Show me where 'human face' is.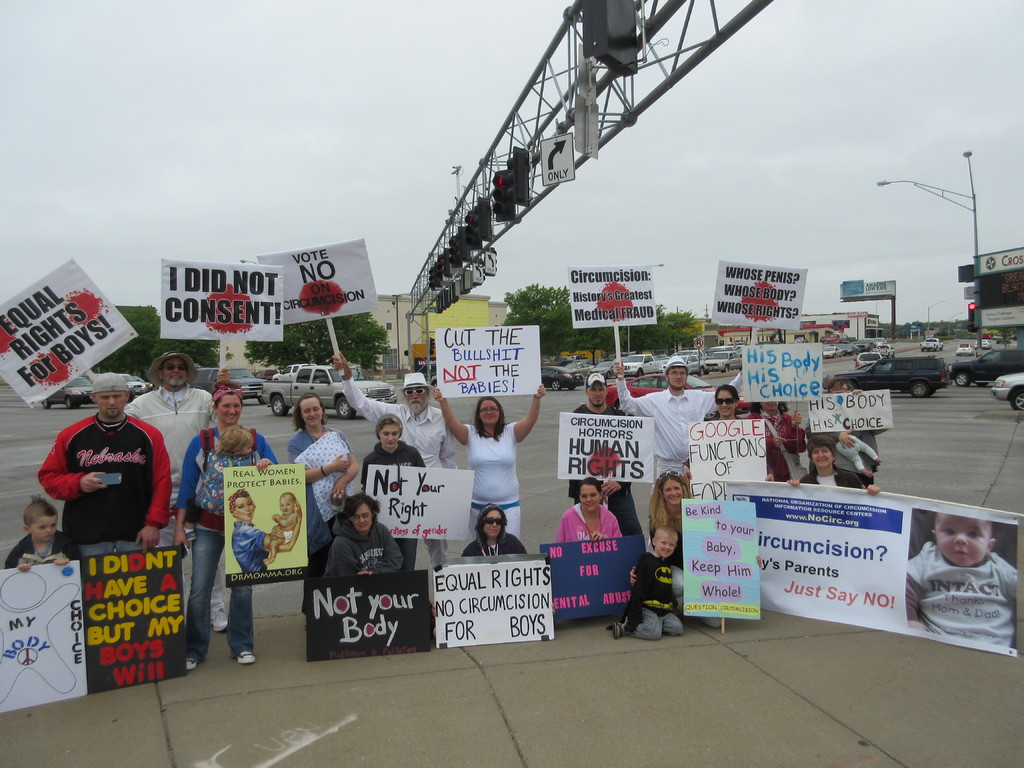
'human face' is at 301/400/321/430.
